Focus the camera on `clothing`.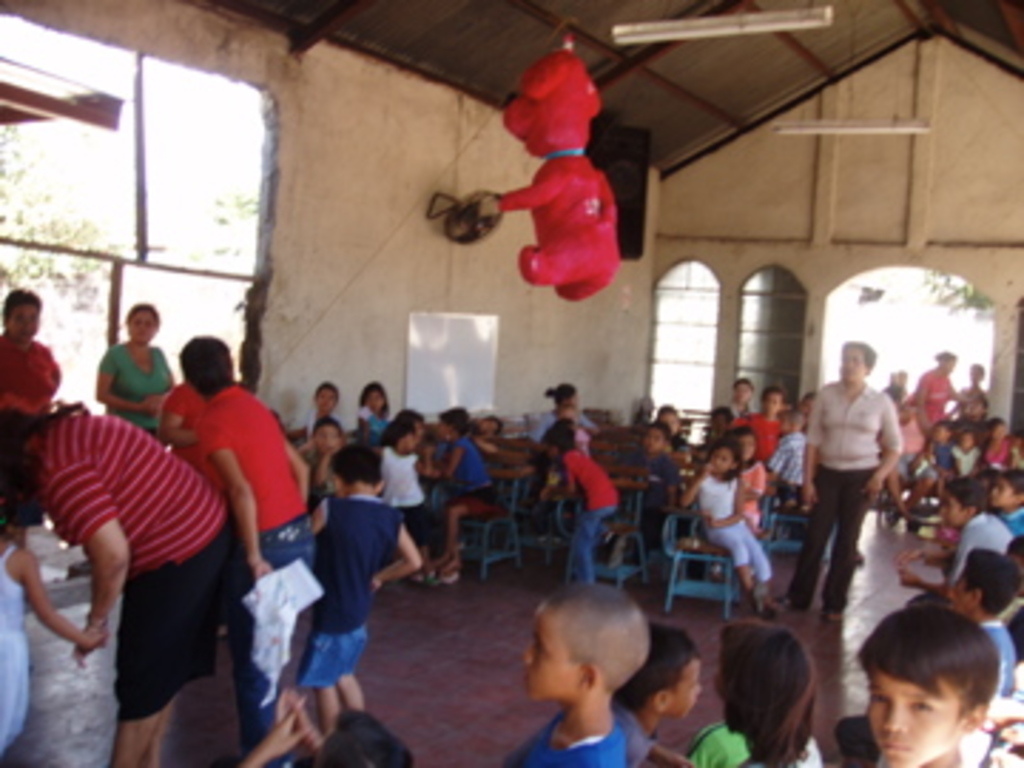
Focus region: x1=0, y1=324, x2=63, y2=529.
